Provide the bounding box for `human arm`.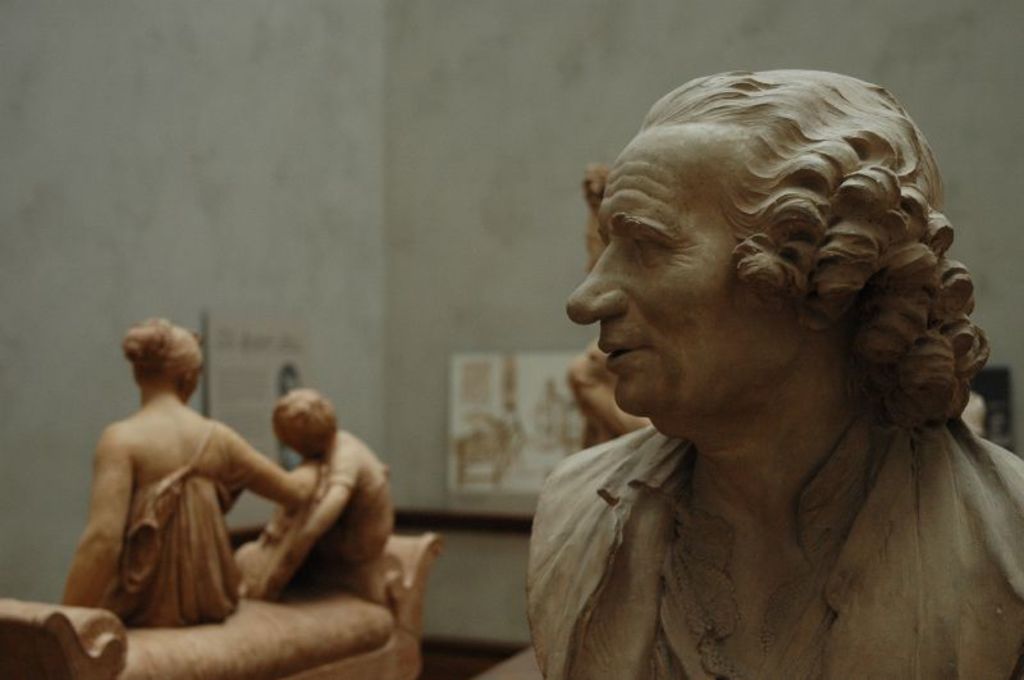
left=252, top=444, right=357, bottom=598.
